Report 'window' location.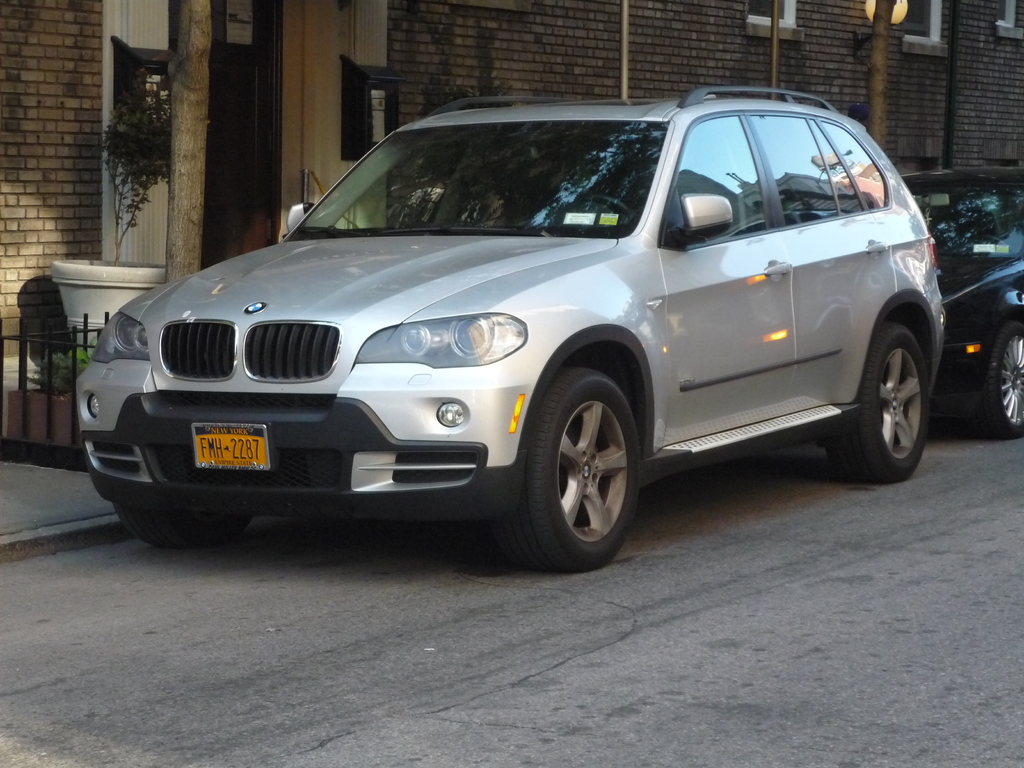
Report: (362, 82, 399, 156).
